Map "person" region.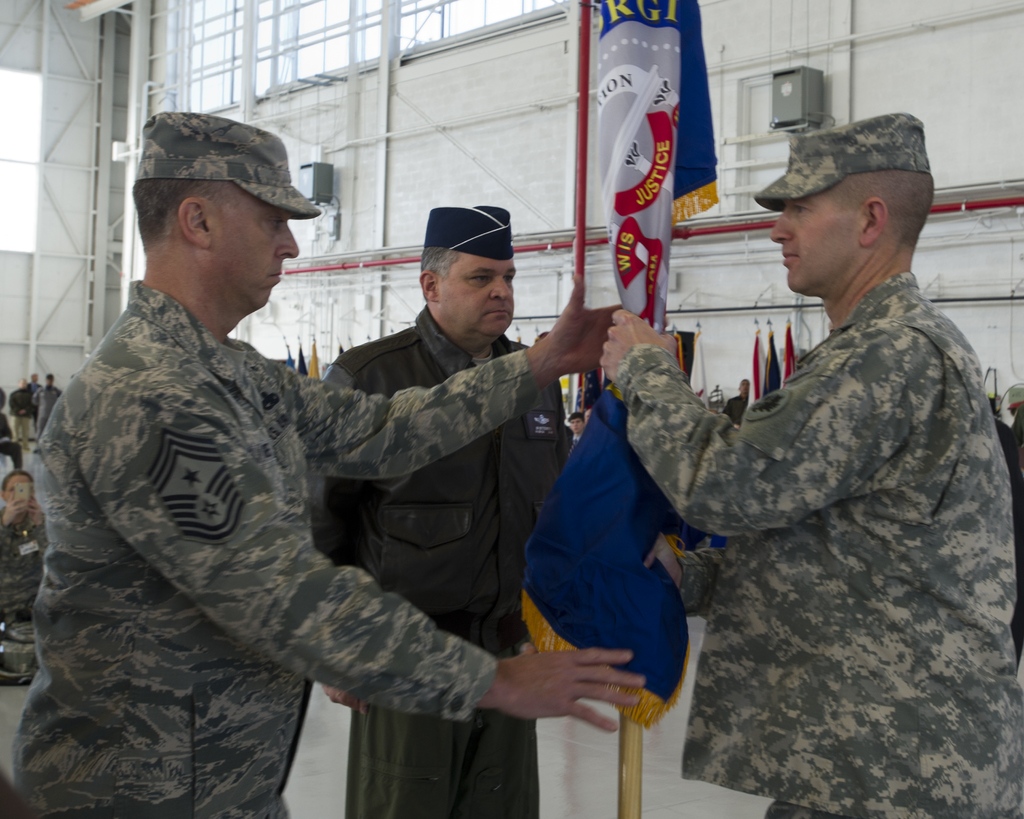
Mapped to locate(630, 114, 988, 818).
